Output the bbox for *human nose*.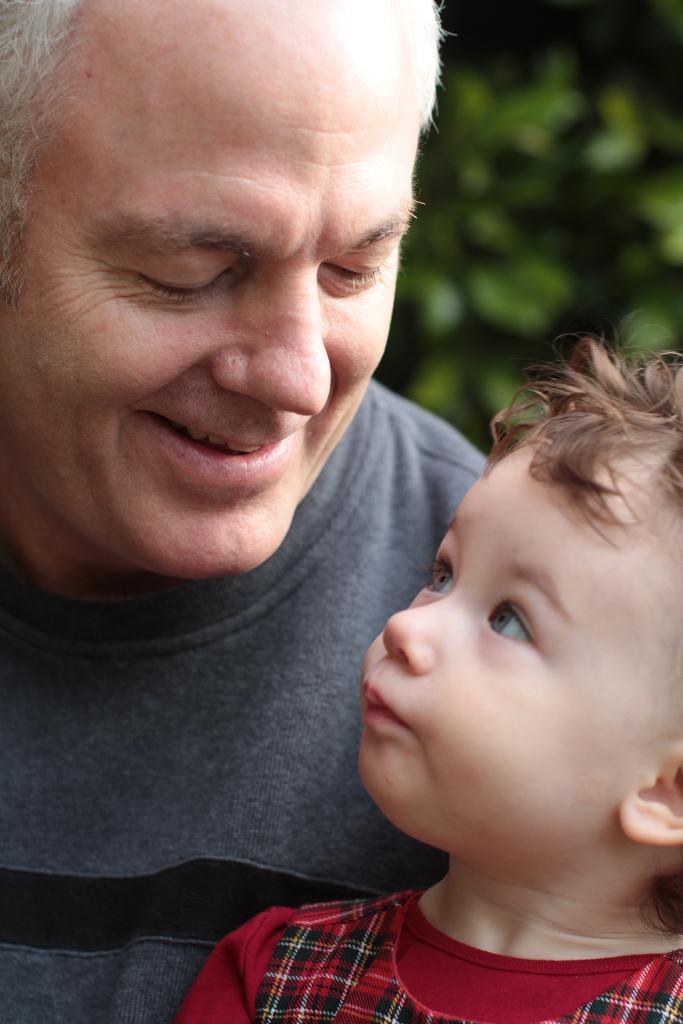
Rect(382, 588, 459, 671).
